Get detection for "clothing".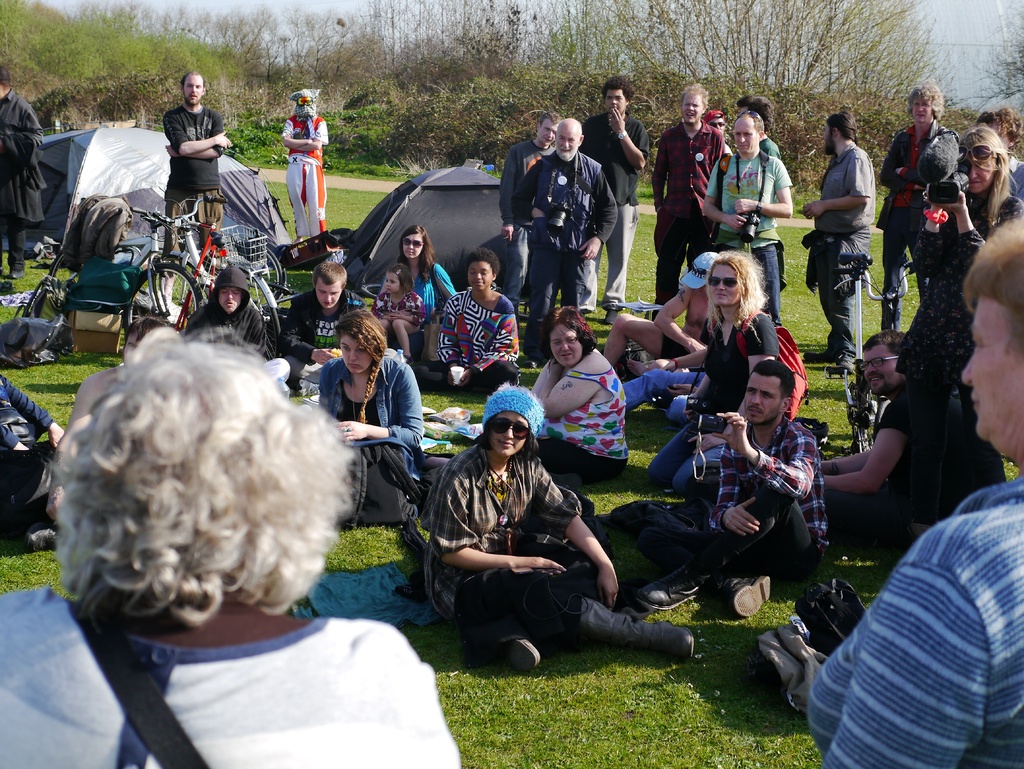
Detection: box=[789, 484, 1015, 759].
